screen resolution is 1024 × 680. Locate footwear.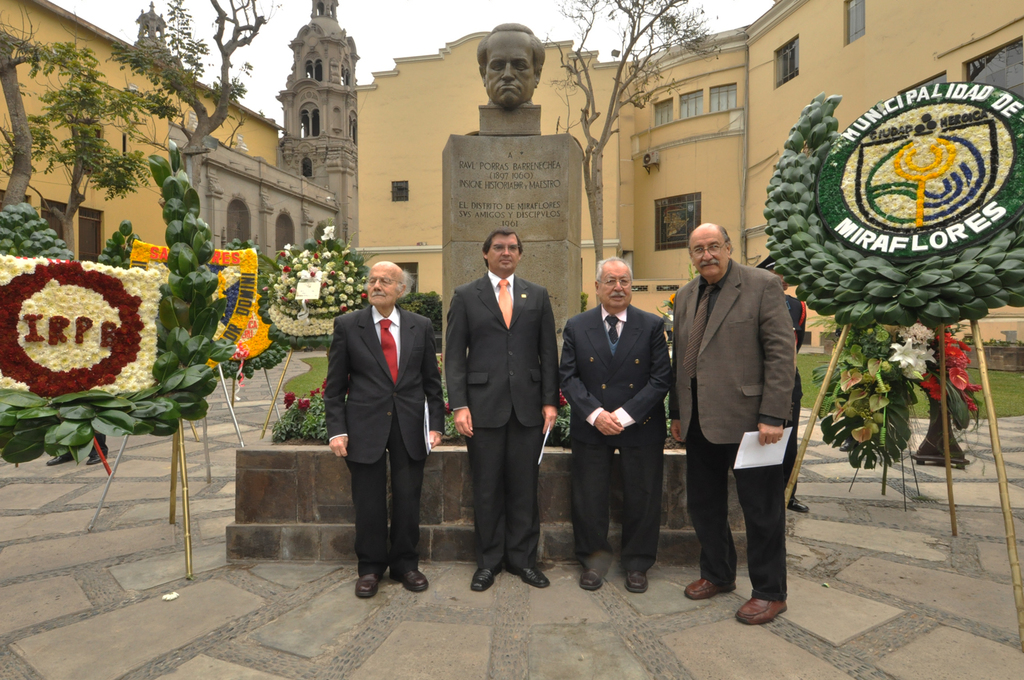
[x1=353, y1=575, x2=377, y2=597].
